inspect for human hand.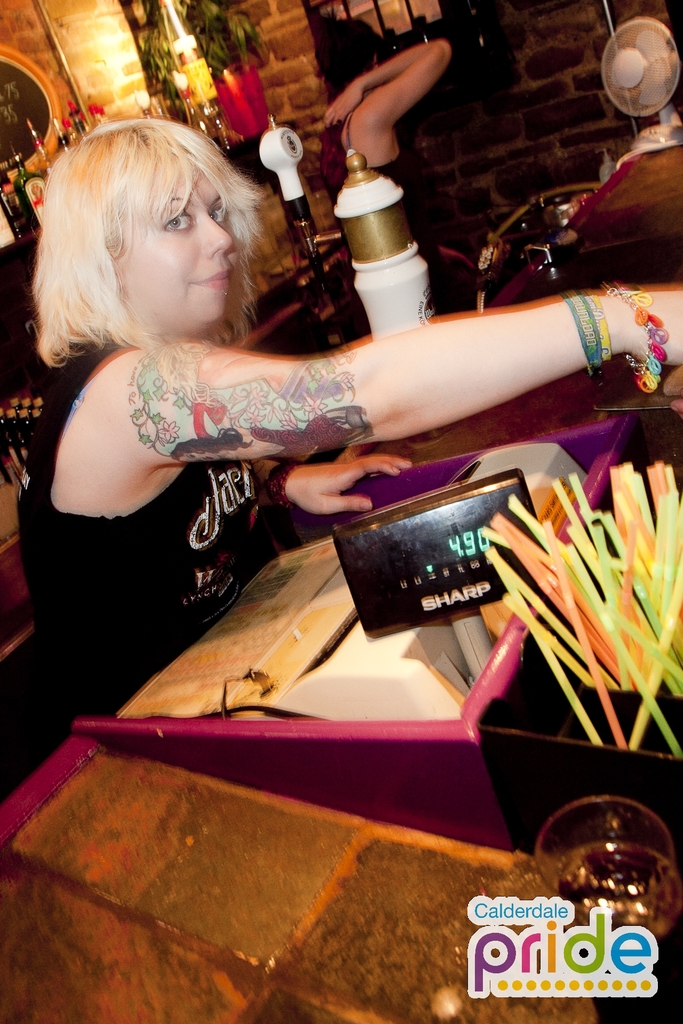
Inspection: l=320, t=80, r=363, b=129.
